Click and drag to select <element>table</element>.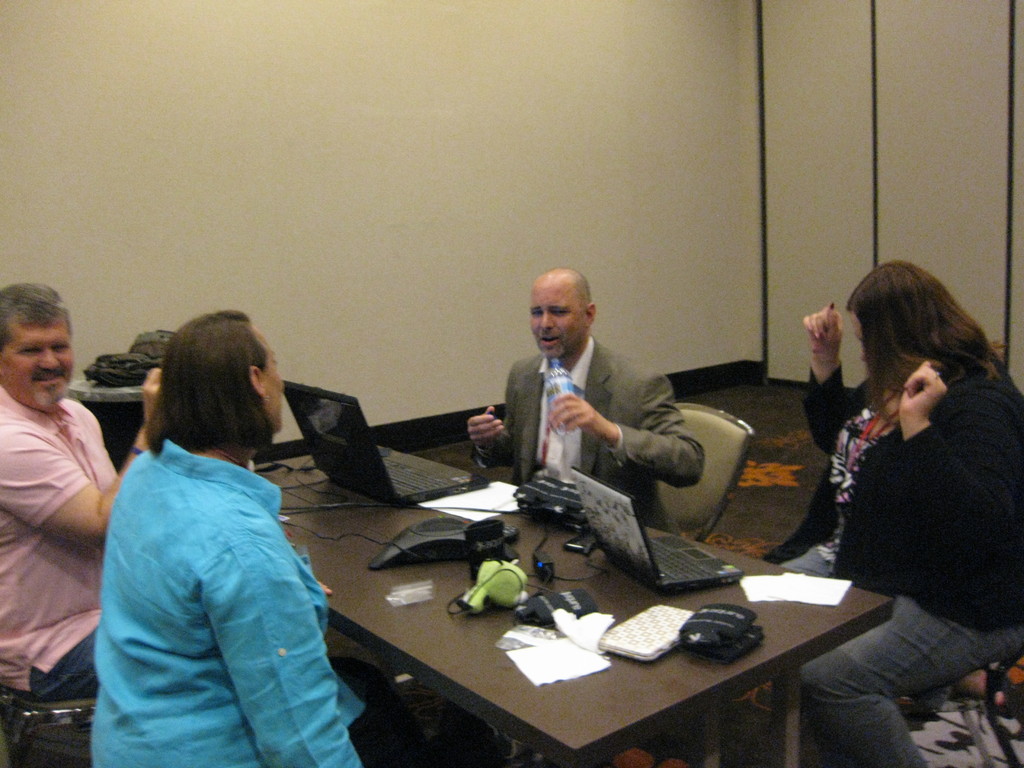
Selection: select_region(187, 433, 859, 767).
